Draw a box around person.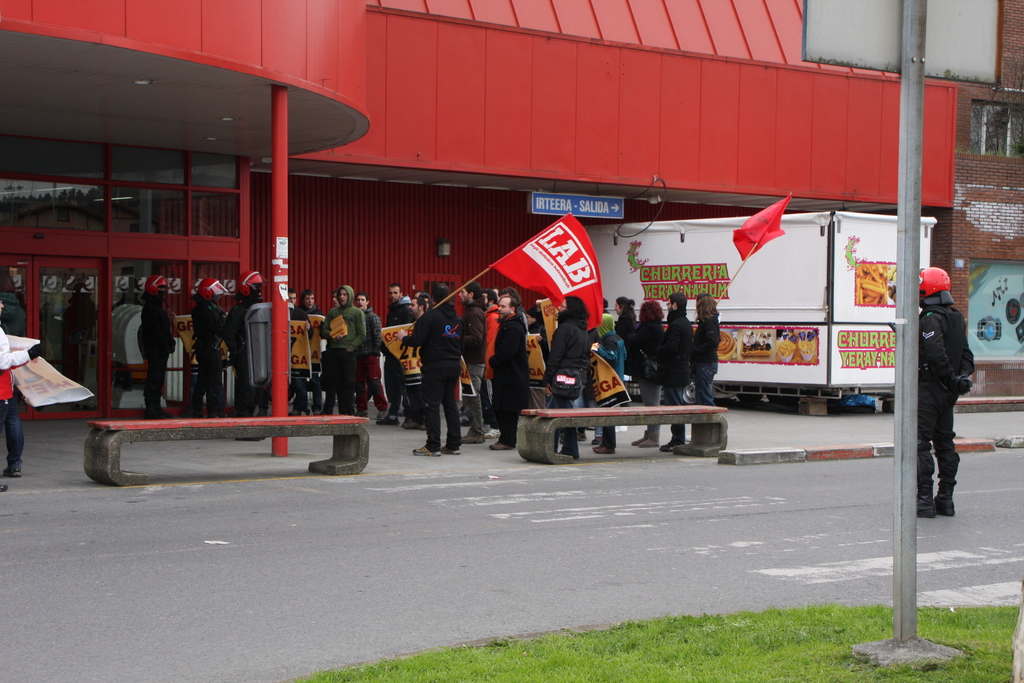
{"x1": 678, "y1": 290, "x2": 723, "y2": 461}.
